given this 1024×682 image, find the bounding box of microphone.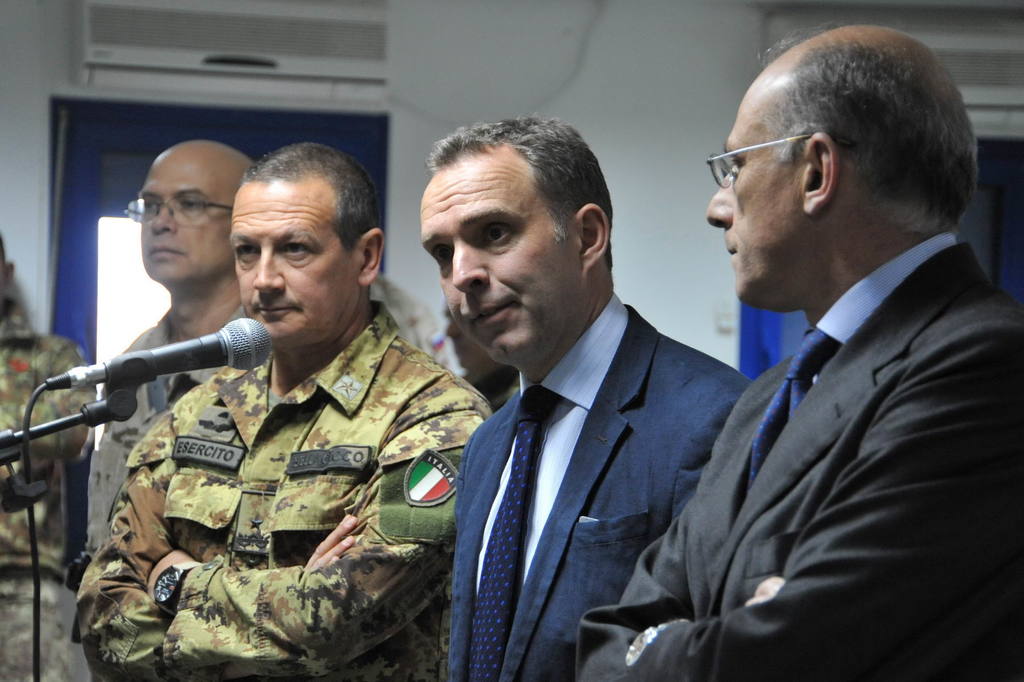
(x1=49, y1=310, x2=269, y2=393).
